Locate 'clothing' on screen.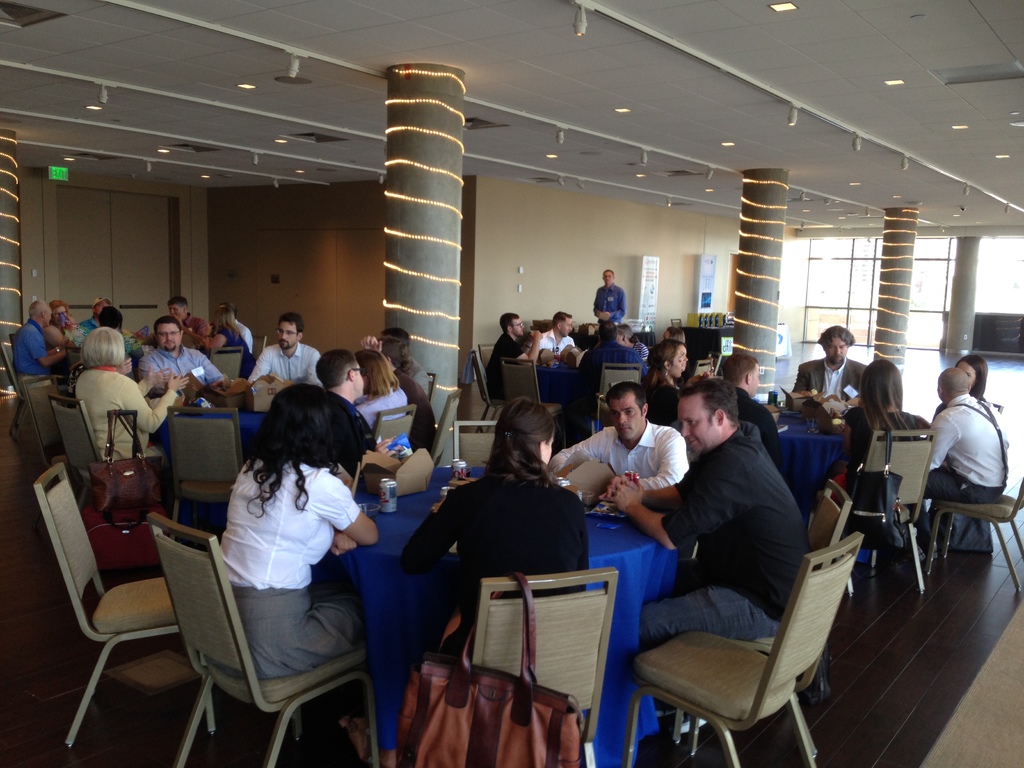
On screen at (70,363,173,451).
